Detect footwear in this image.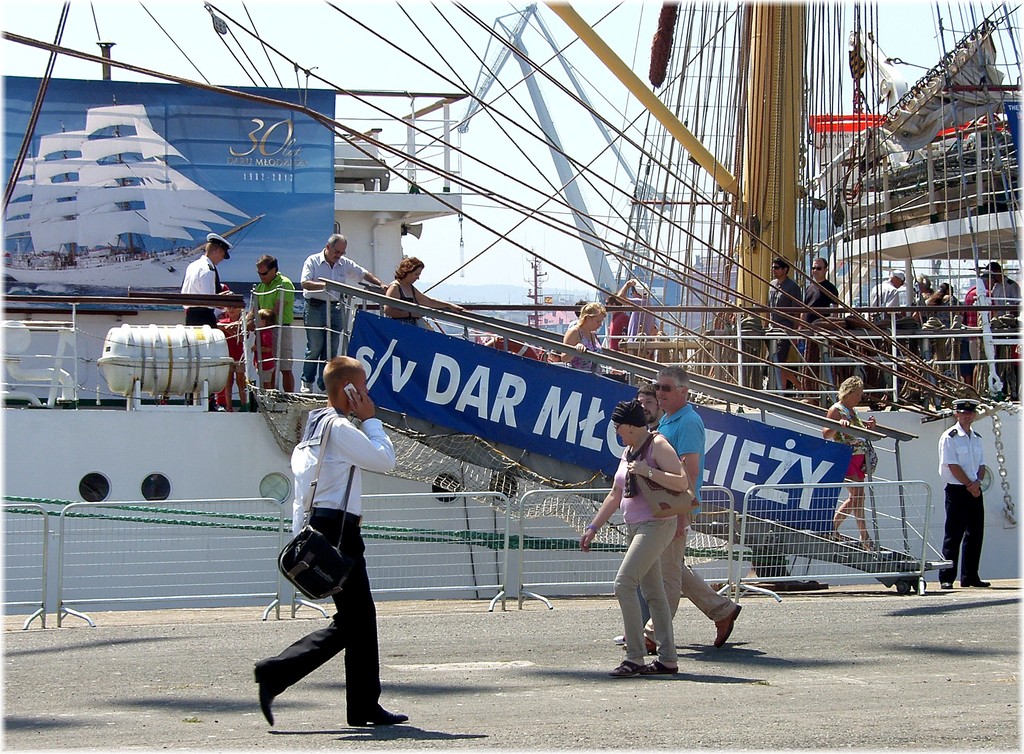
Detection: {"left": 961, "top": 582, "right": 991, "bottom": 588}.
